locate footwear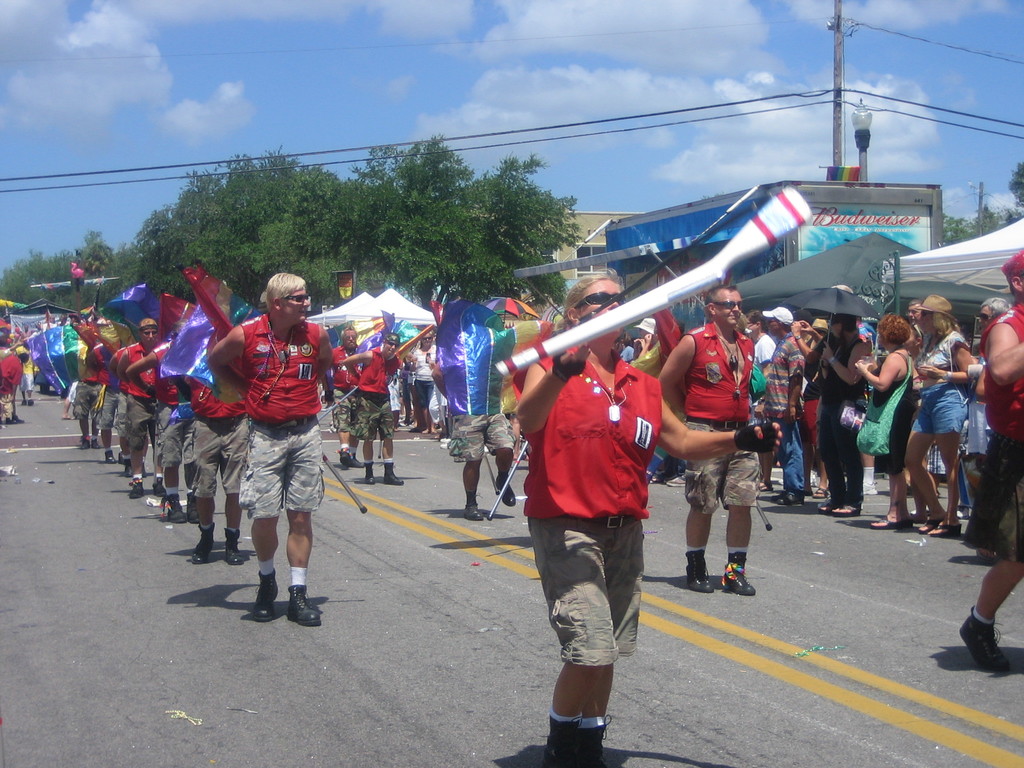
box=[956, 595, 1018, 679]
